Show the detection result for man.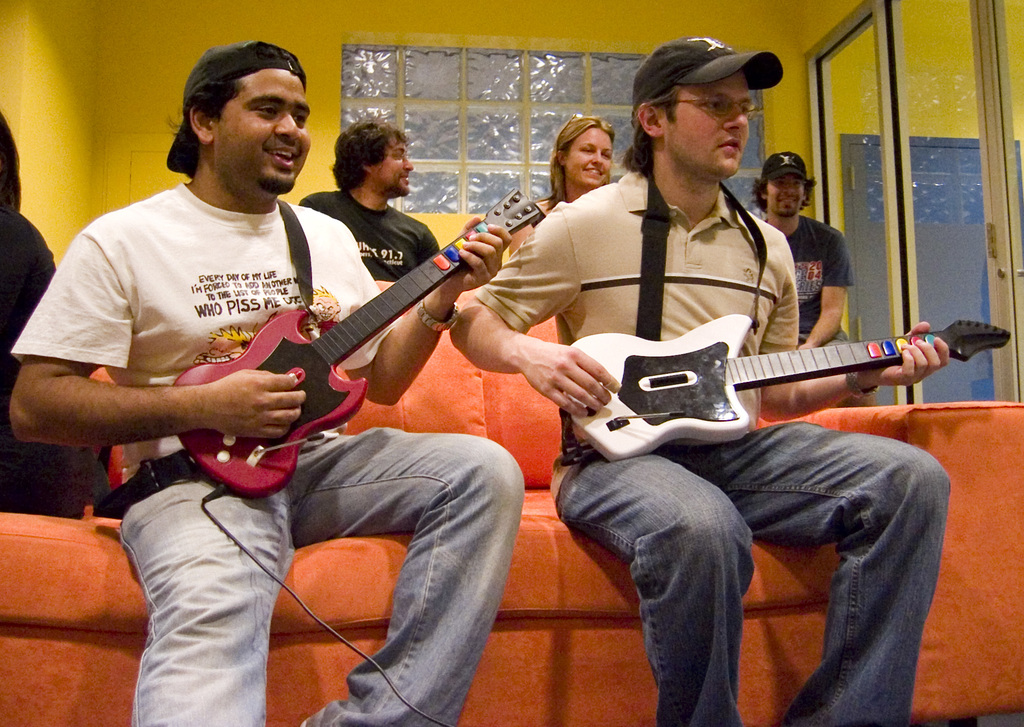
left=297, top=117, right=441, bottom=281.
